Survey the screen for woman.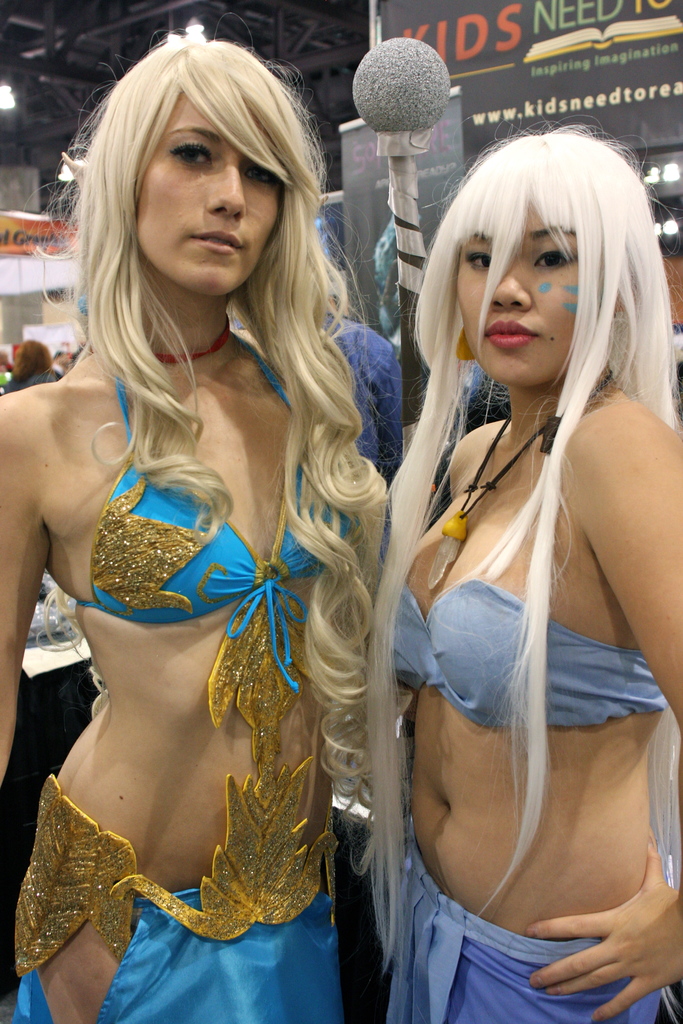
Survey found: rect(0, 37, 397, 1023).
